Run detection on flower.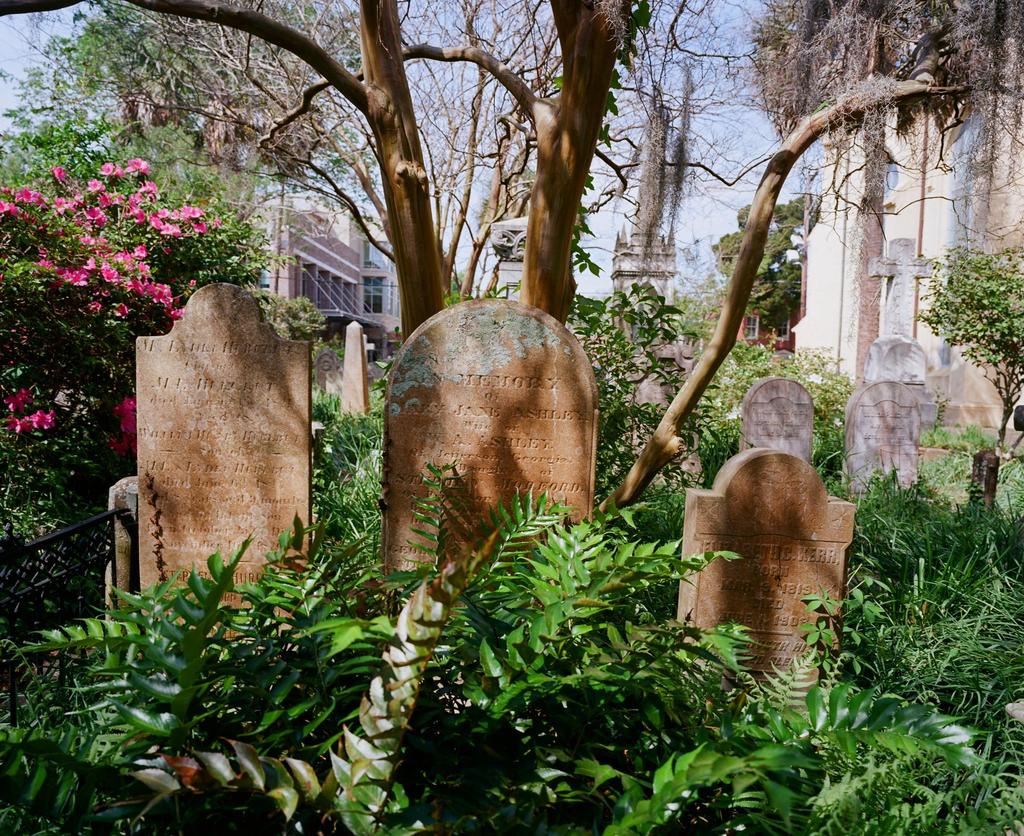
Result: detection(78, 256, 100, 274).
